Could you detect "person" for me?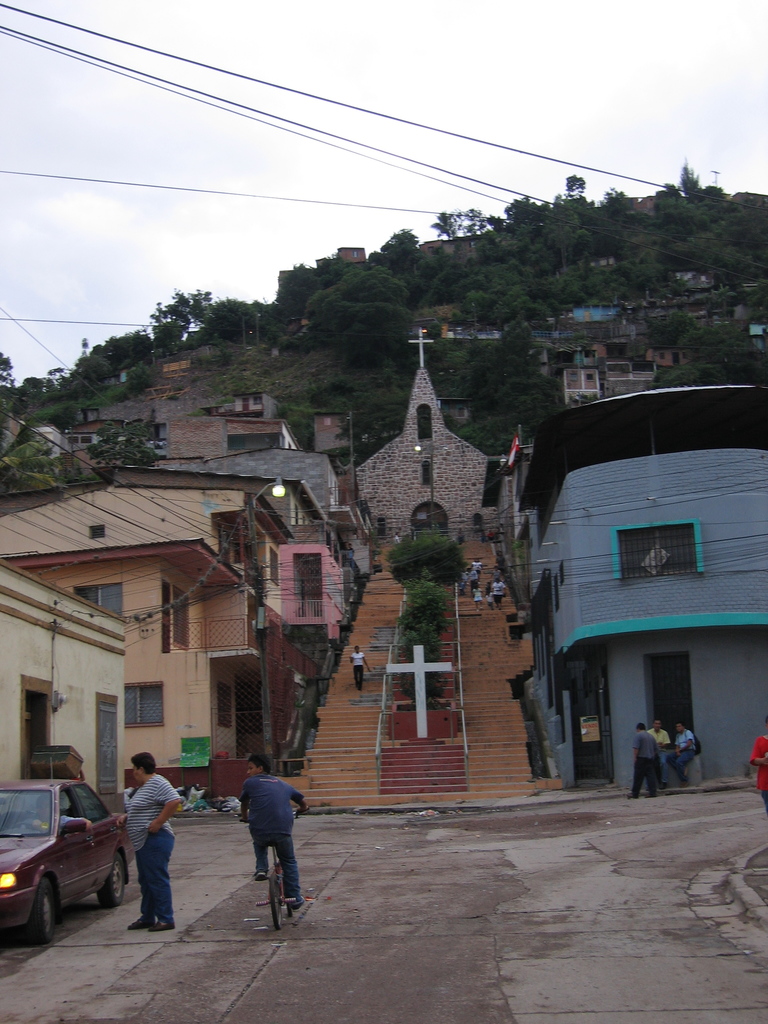
Detection result: 228, 757, 307, 925.
